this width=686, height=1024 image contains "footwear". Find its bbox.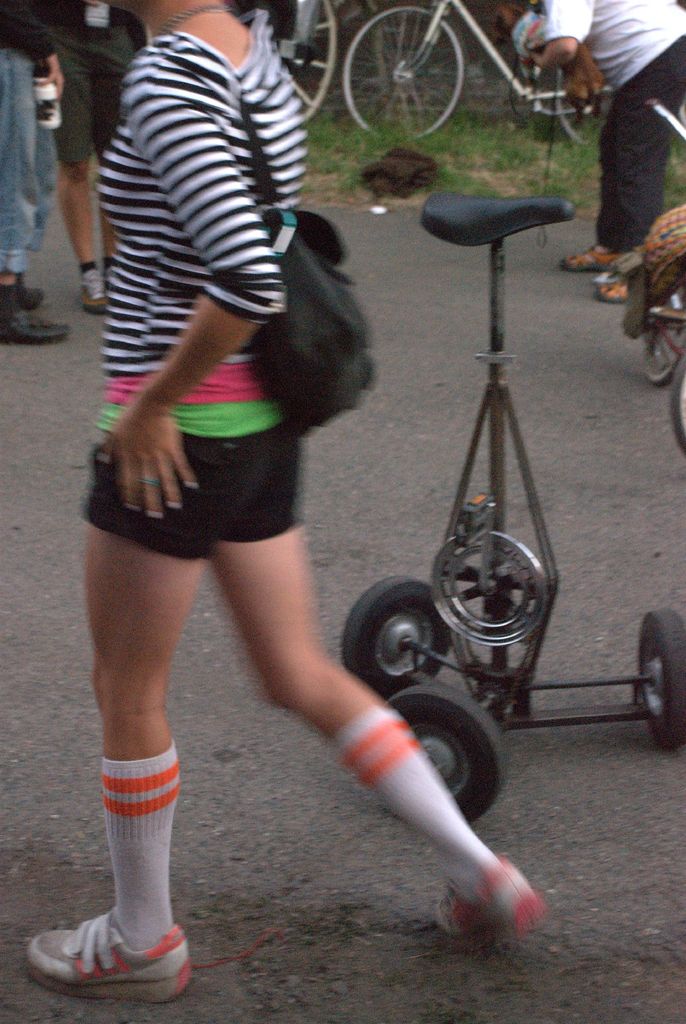
pyautogui.locateOnScreen(590, 277, 633, 303).
